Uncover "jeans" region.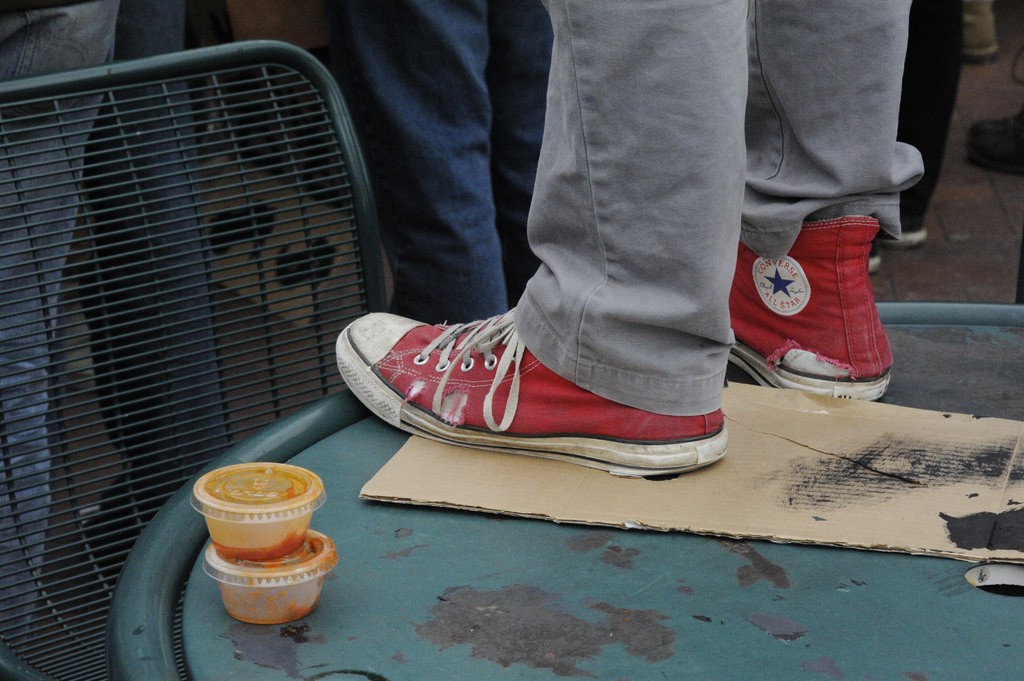
Uncovered: left=509, top=0, right=919, bottom=413.
